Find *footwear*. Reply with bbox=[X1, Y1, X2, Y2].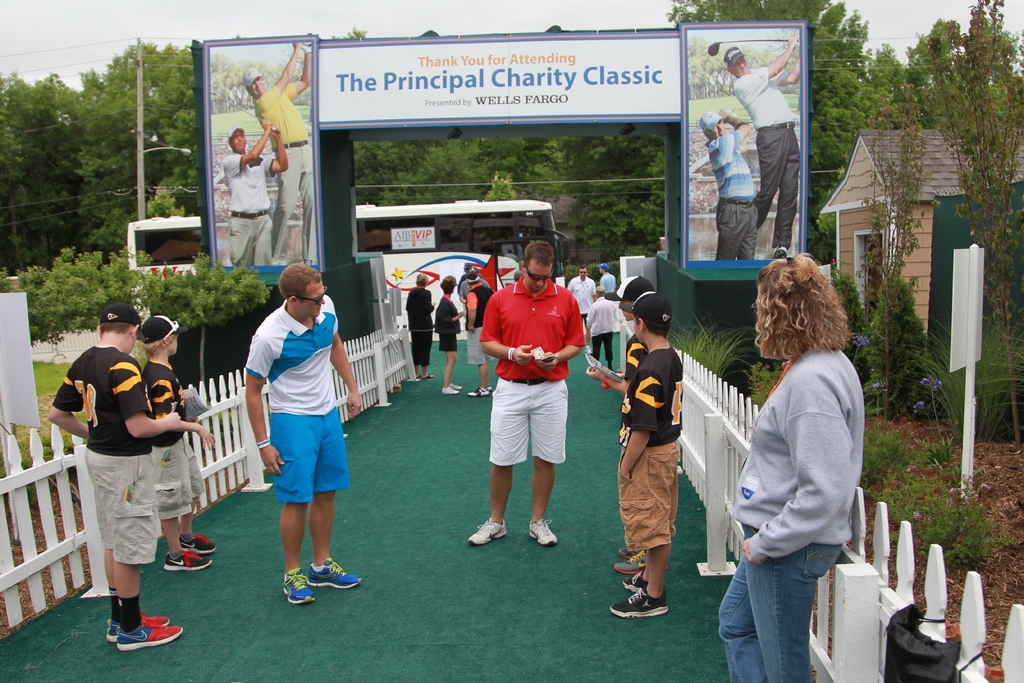
bbox=[113, 625, 184, 651].
